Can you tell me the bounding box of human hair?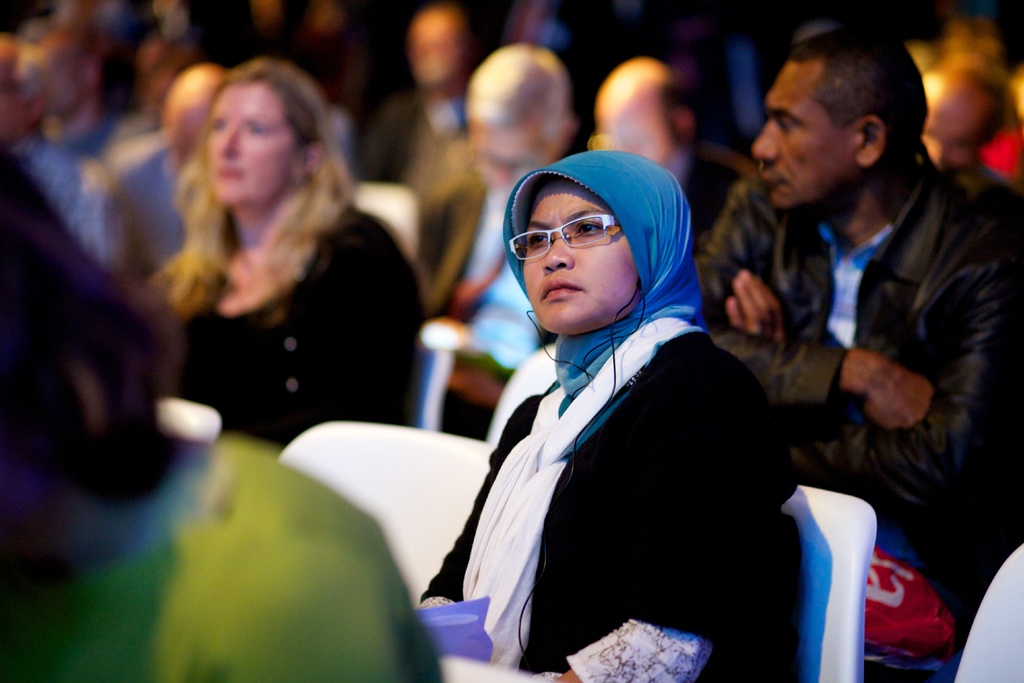
[x1=157, y1=56, x2=359, y2=318].
